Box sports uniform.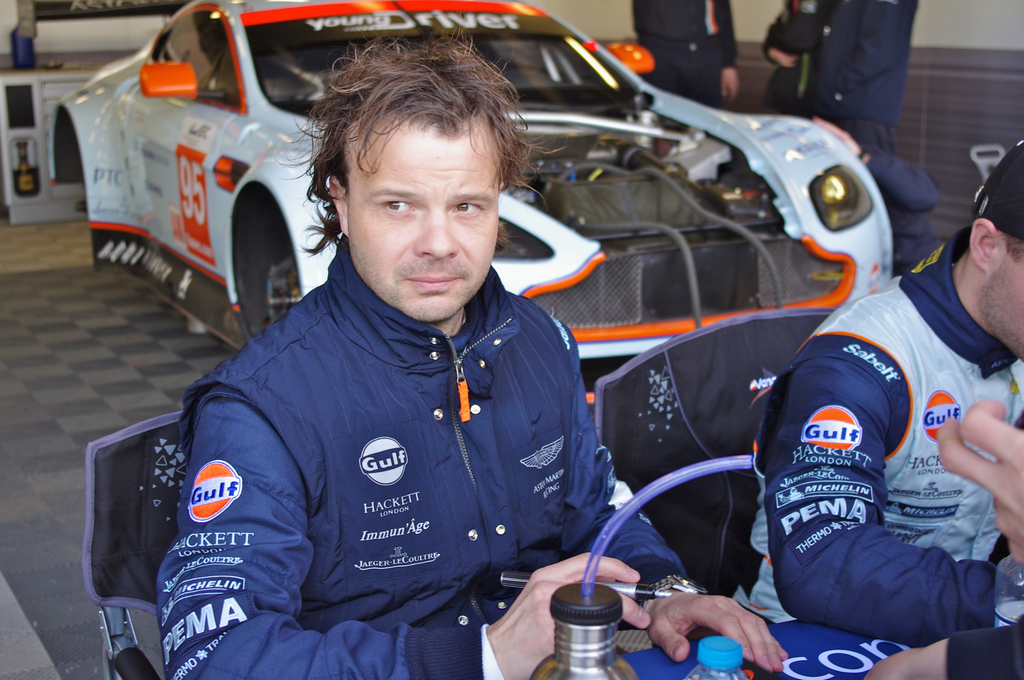
pyautogui.locateOnScreen(625, 0, 740, 108).
